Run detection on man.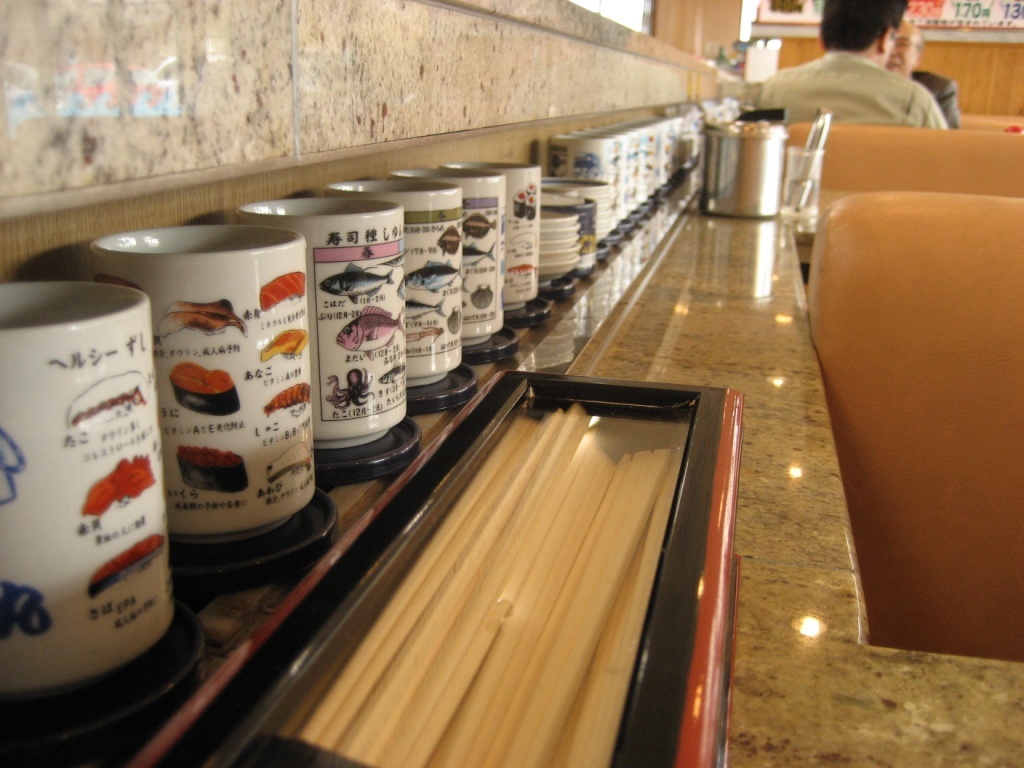
Result: (x1=892, y1=12, x2=952, y2=134).
